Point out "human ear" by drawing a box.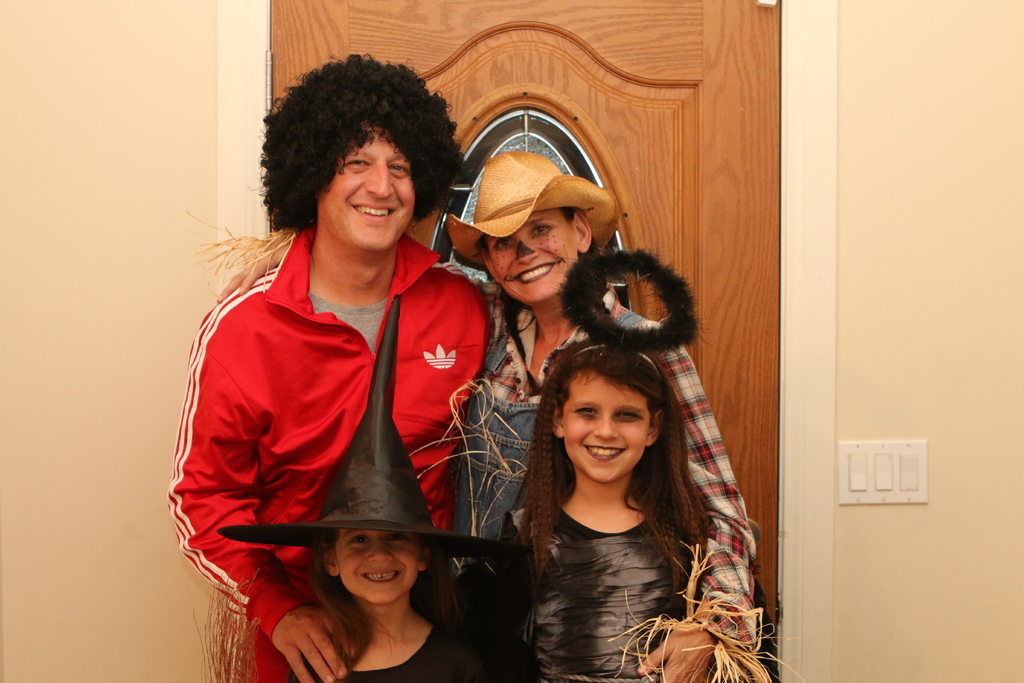
bbox(548, 407, 565, 440).
